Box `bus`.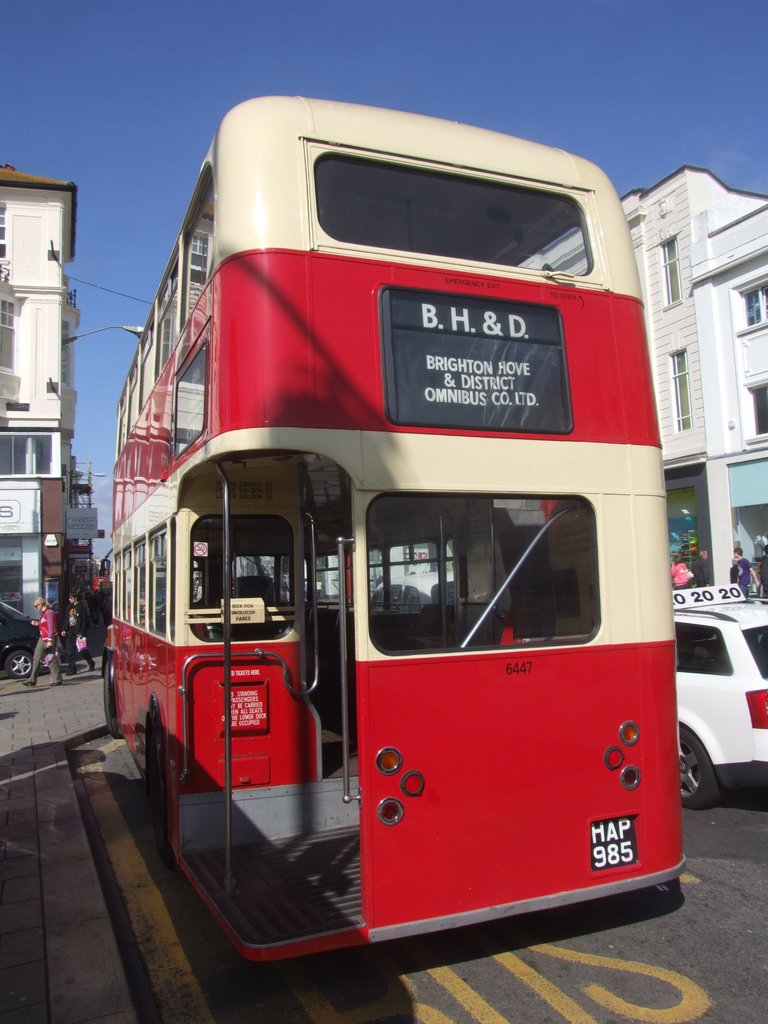
bbox=(93, 90, 688, 957).
